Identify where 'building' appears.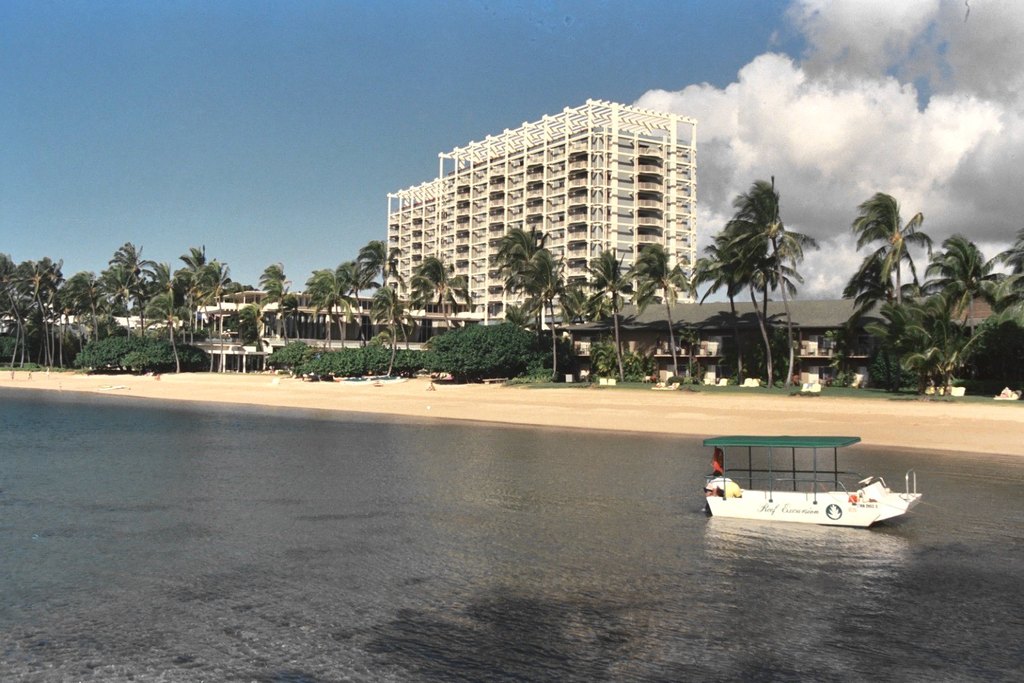
Appears at locate(563, 298, 890, 379).
